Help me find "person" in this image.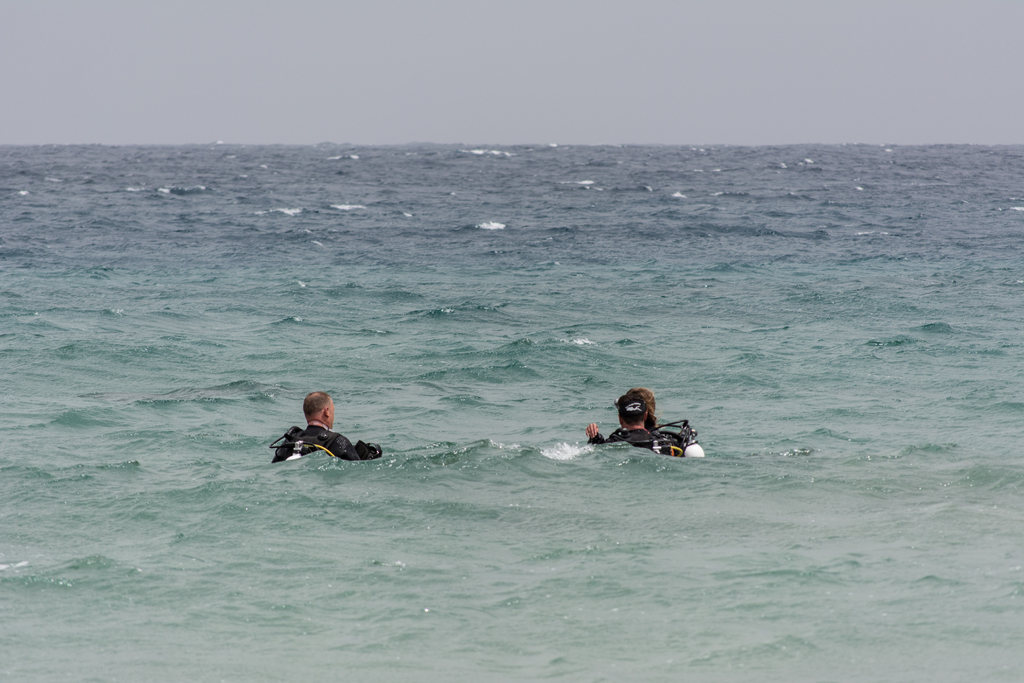
Found it: <region>636, 386, 689, 447</region>.
